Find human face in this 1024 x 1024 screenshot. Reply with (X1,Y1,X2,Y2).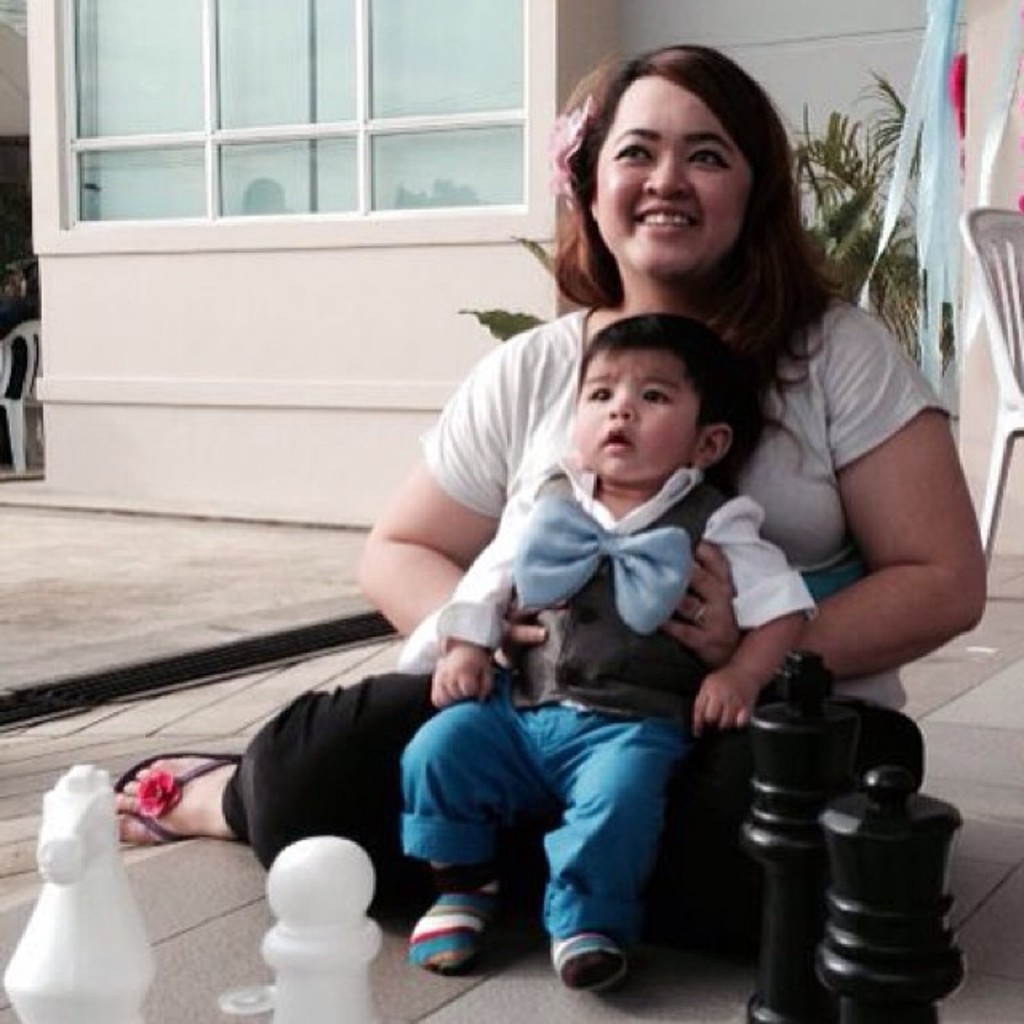
(570,349,688,486).
